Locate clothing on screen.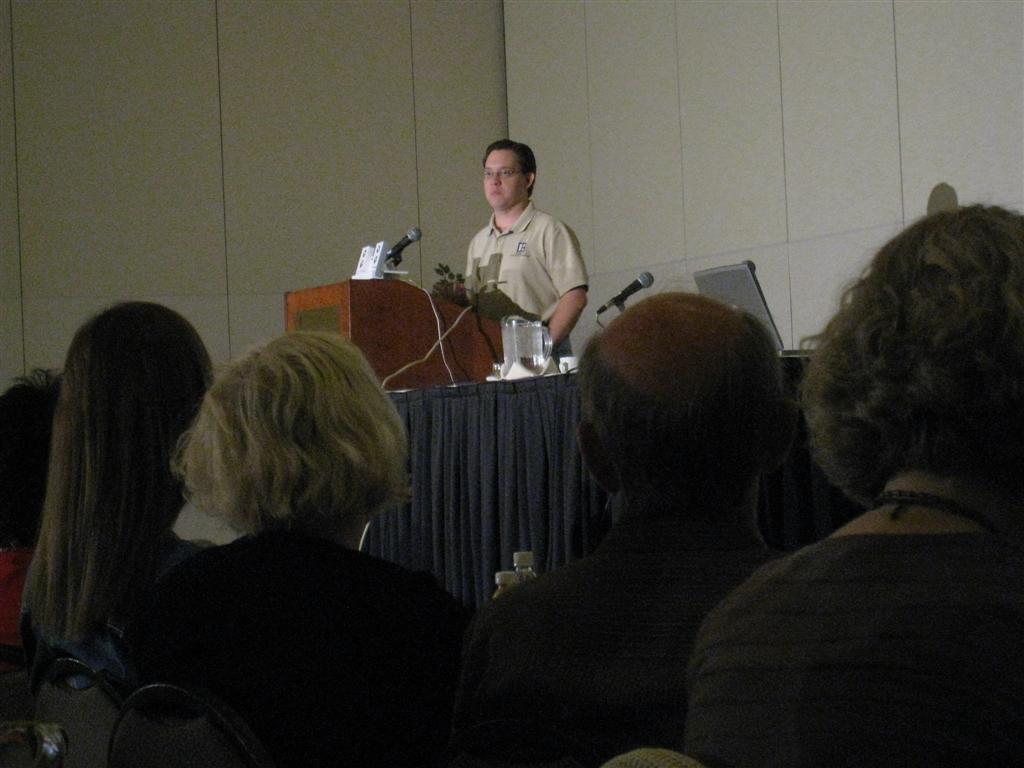
On screen at [14, 522, 221, 681].
